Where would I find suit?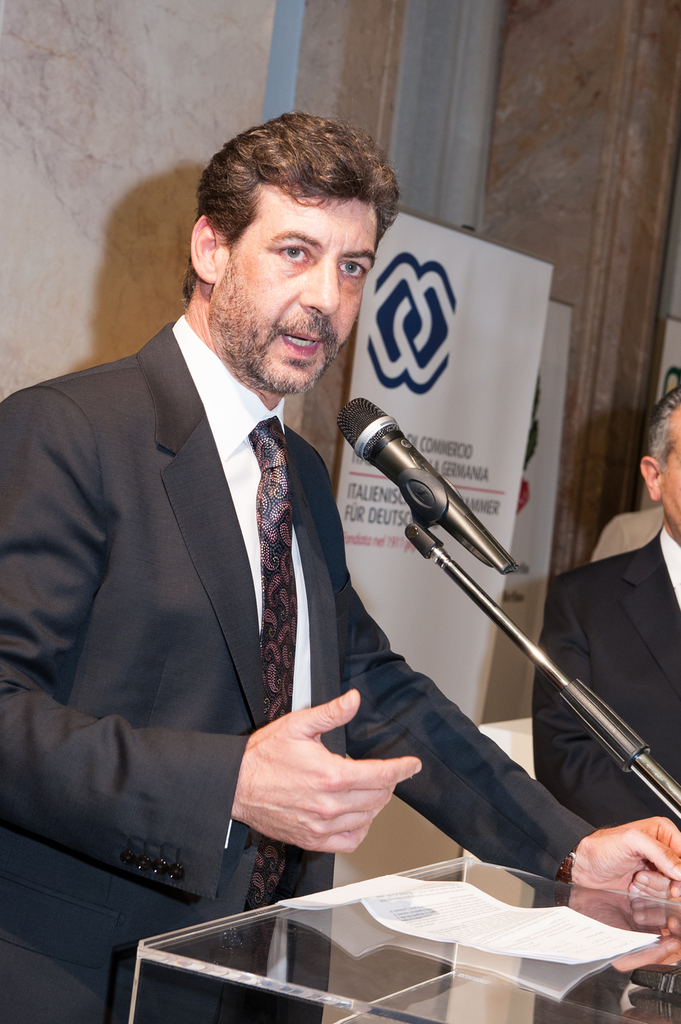
At detection(0, 314, 595, 1023).
